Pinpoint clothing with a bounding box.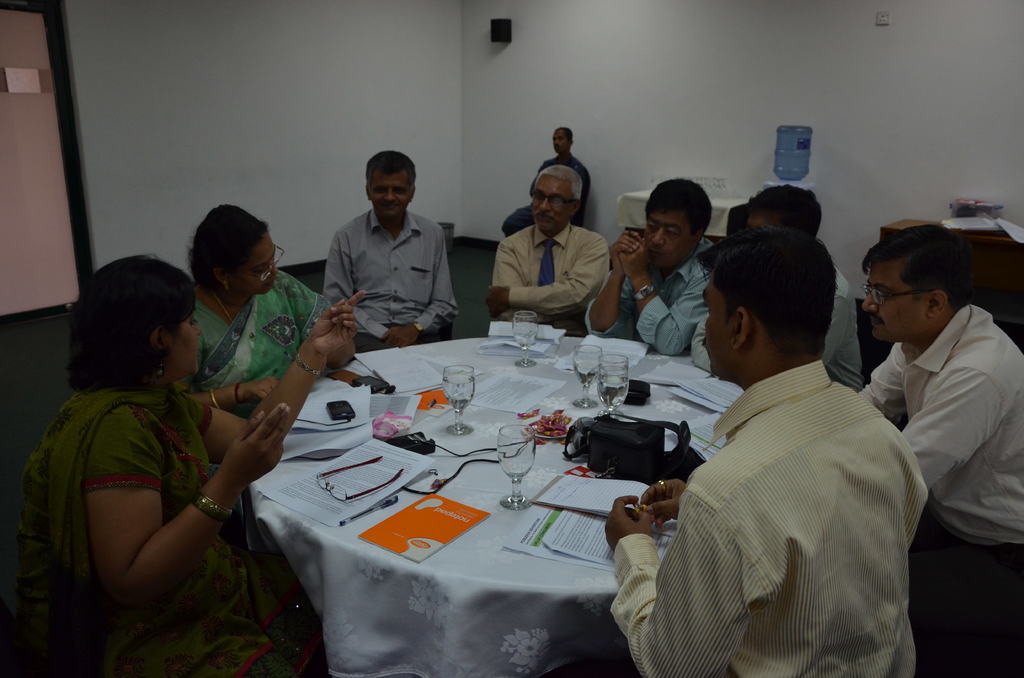
190/265/323/382.
